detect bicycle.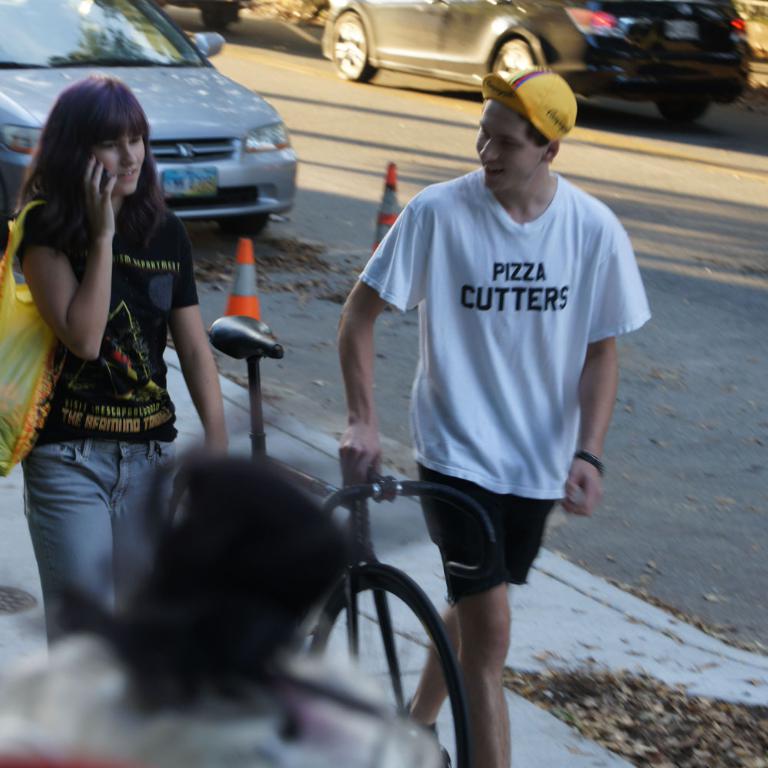
Detected at (72,429,533,753).
